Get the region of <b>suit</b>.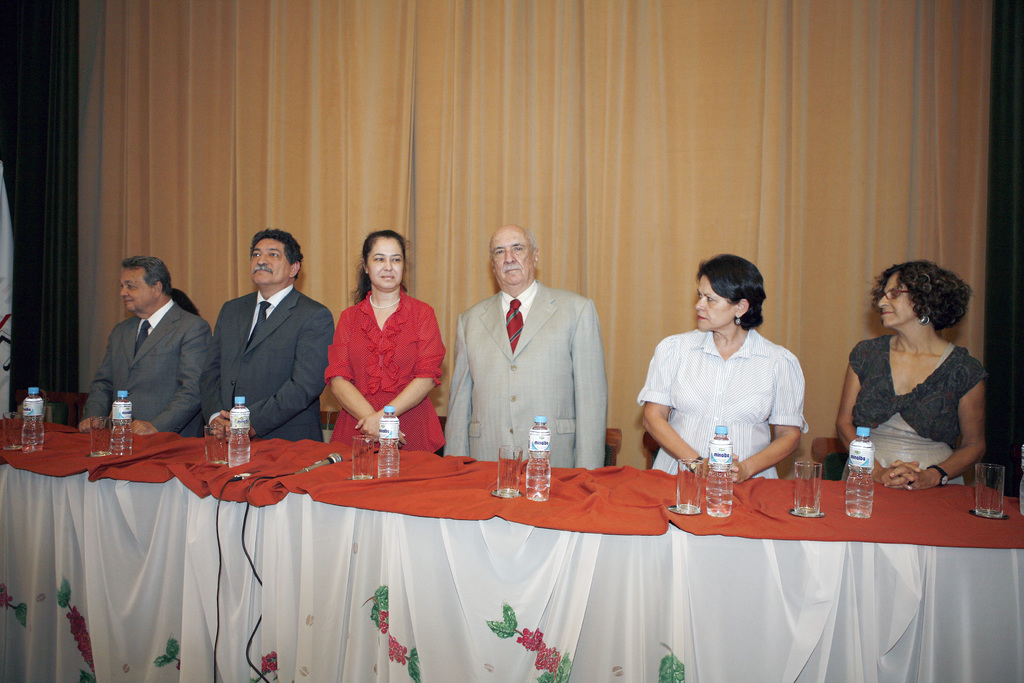
BBox(451, 236, 614, 470).
